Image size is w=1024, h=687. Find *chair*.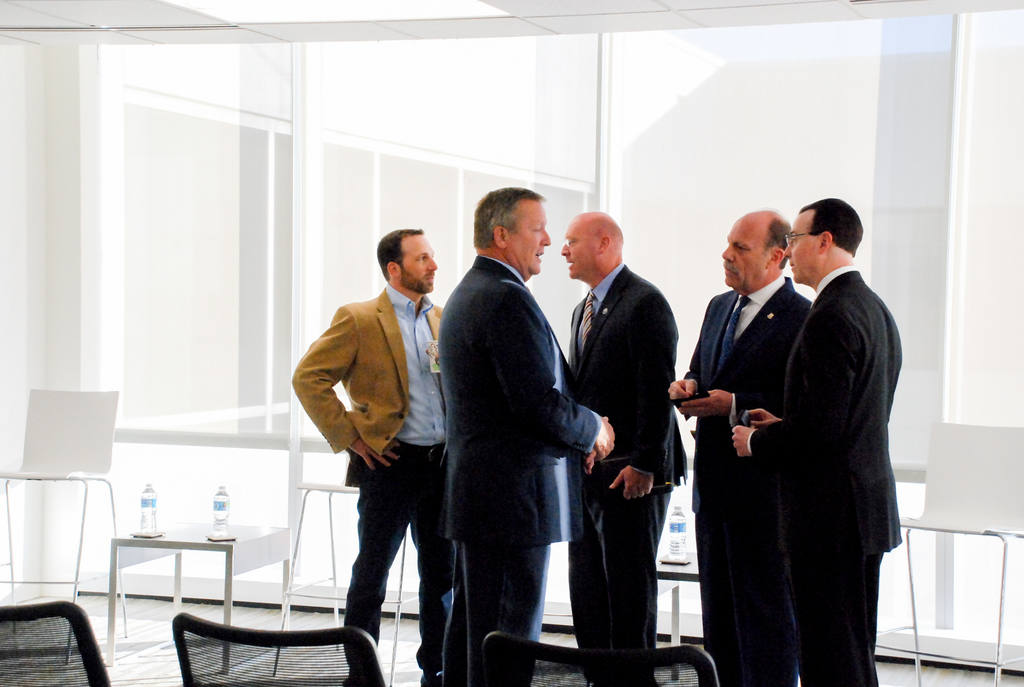
locate(0, 595, 114, 686).
